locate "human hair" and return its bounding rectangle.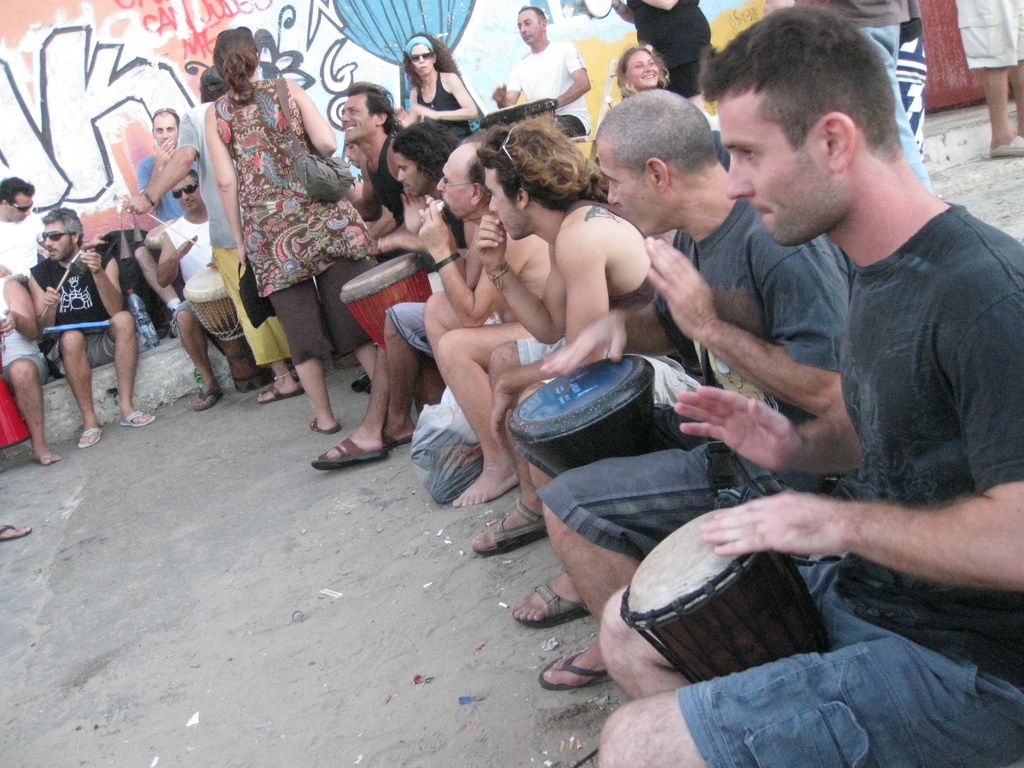
locate(475, 111, 609, 201).
